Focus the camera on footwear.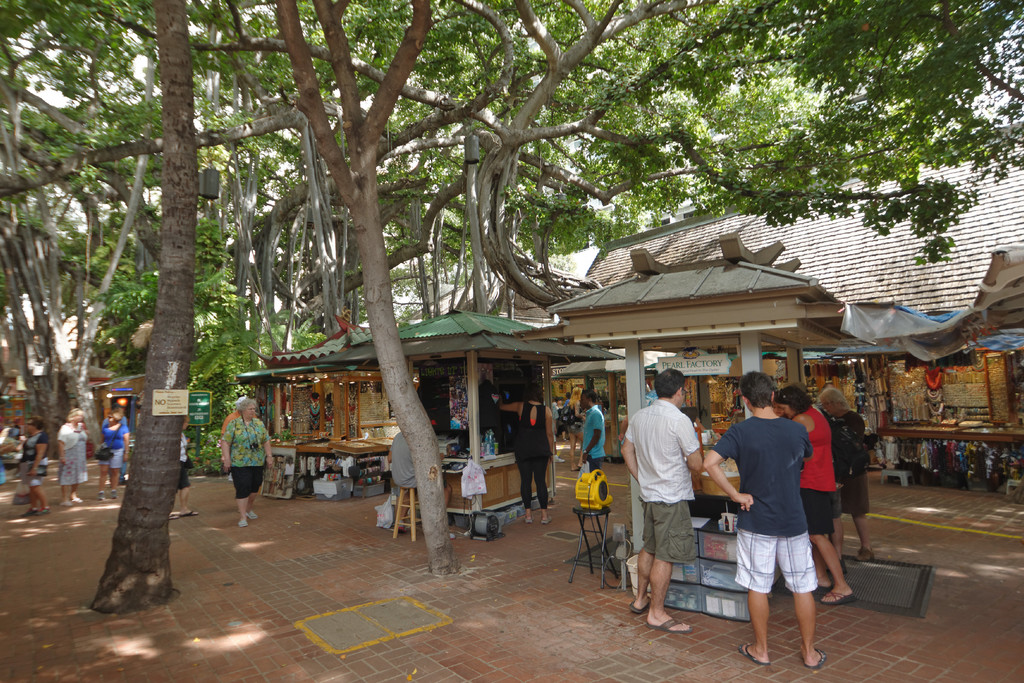
Focus region: (left=168, top=513, right=179, bottom=518).
